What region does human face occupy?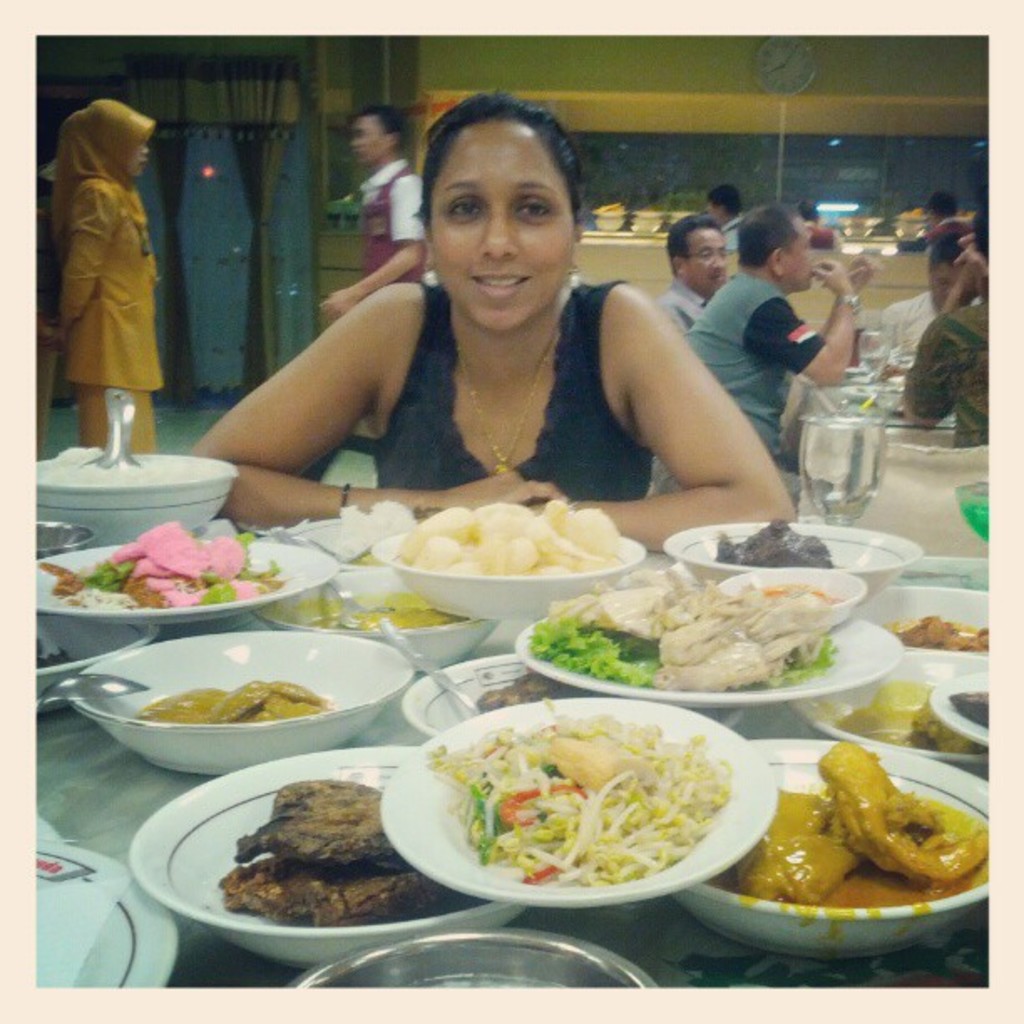
select_region(683, 221, 728, 294).
